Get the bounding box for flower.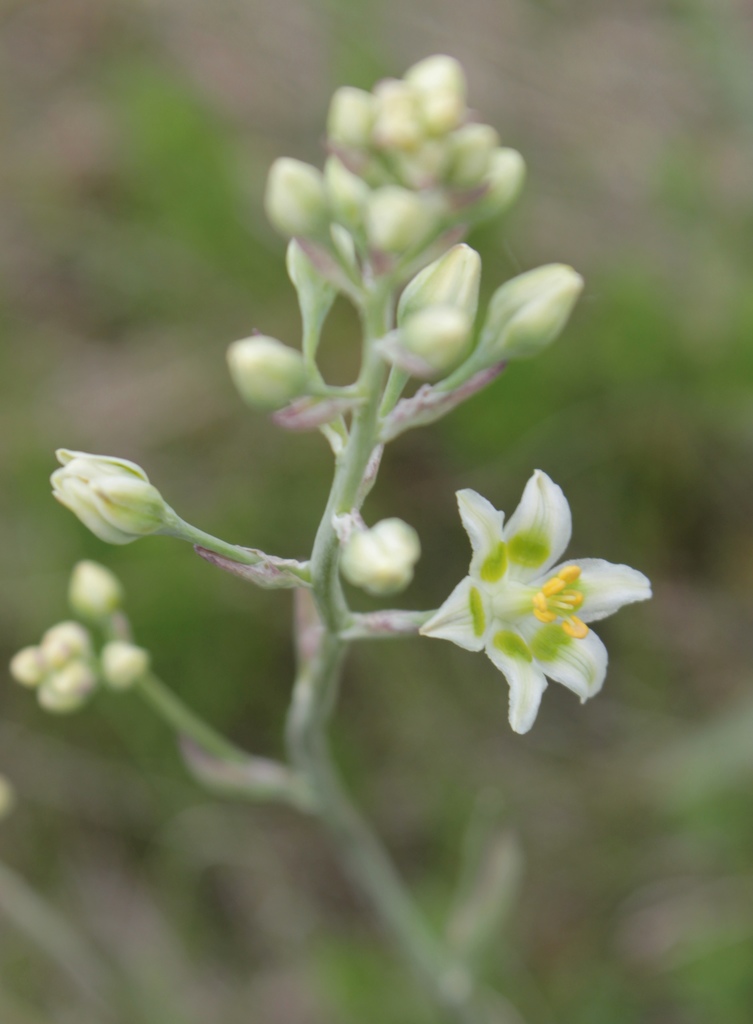
{"x1": 419, "y1": 439, "x2": 652, "y2": 758}.
